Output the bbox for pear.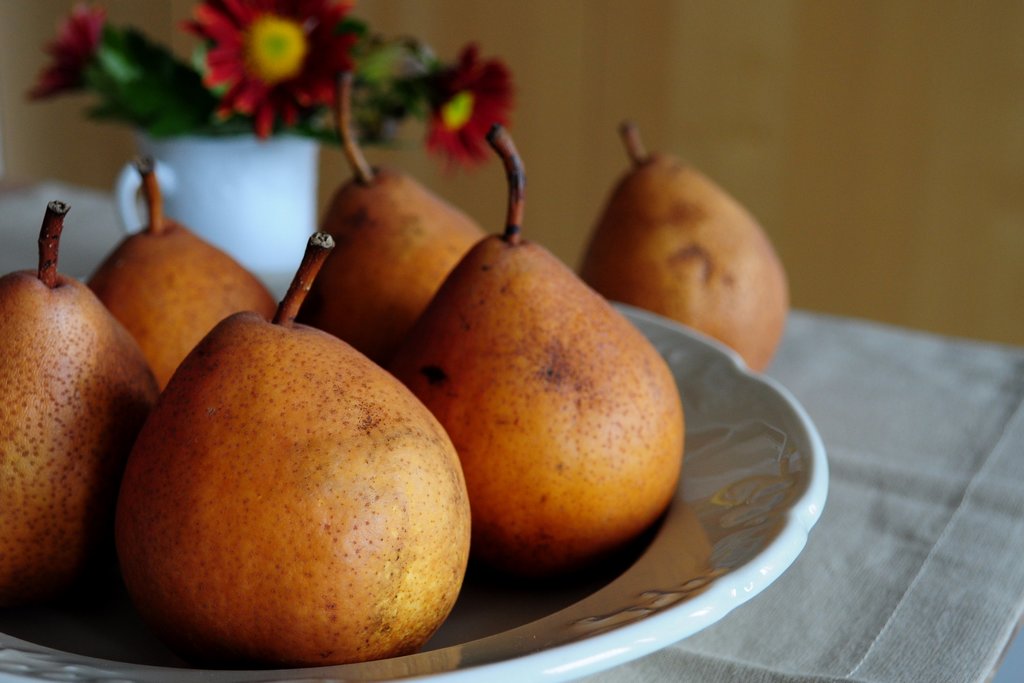
(left=390, top=231, right=684, bottom=581).
